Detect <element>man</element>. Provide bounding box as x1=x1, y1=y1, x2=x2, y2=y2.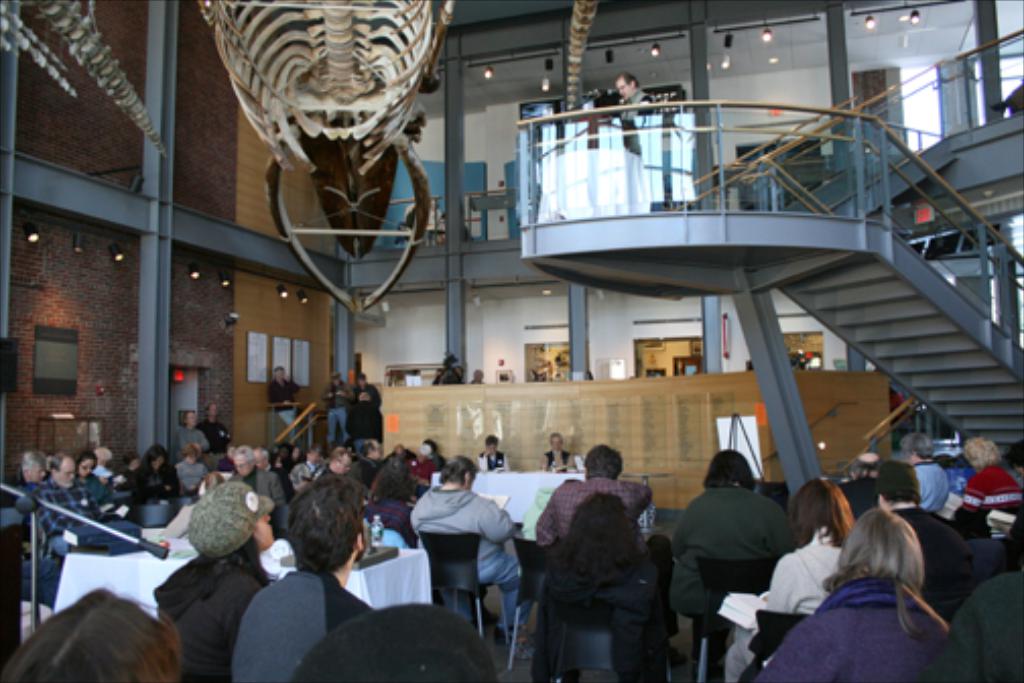
x1=333, y1=372, x2=351, y2=443.
